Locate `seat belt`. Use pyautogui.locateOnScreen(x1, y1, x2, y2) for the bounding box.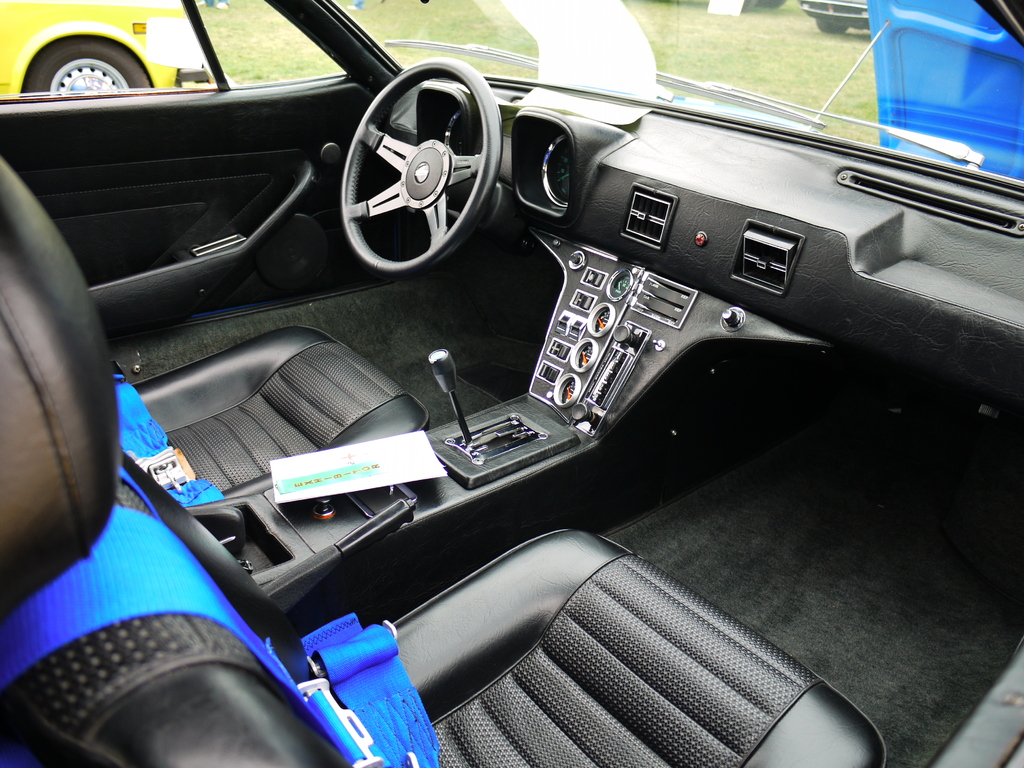
pyautogui.locateOnScreen(271, 595, 440, 767).
